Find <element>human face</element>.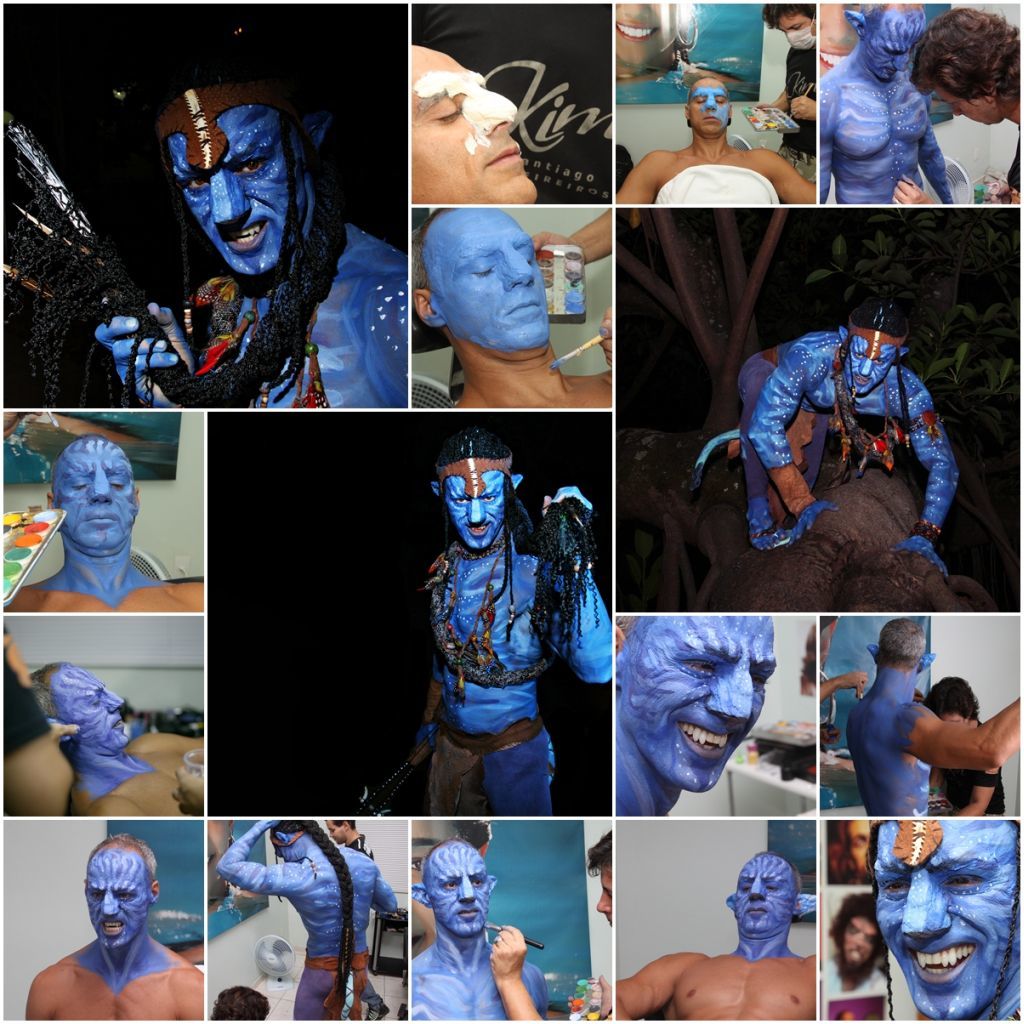
(left=875, top=823, right=1023, bottom=1020).
